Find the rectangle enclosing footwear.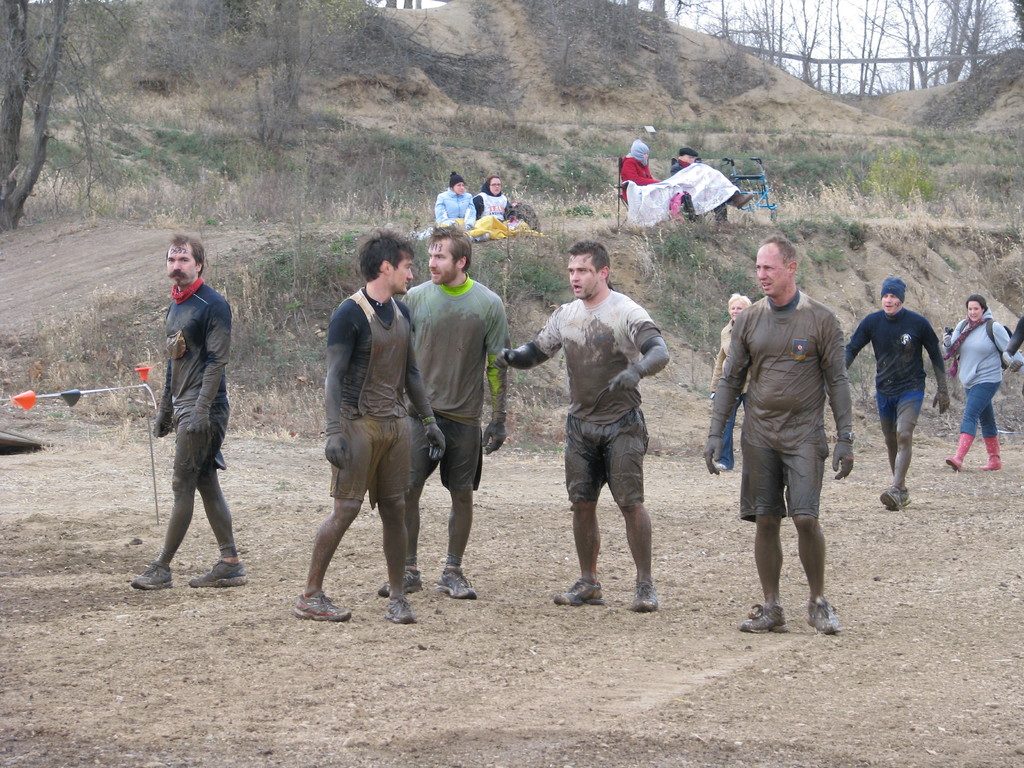
625, 585, 657, 613.
